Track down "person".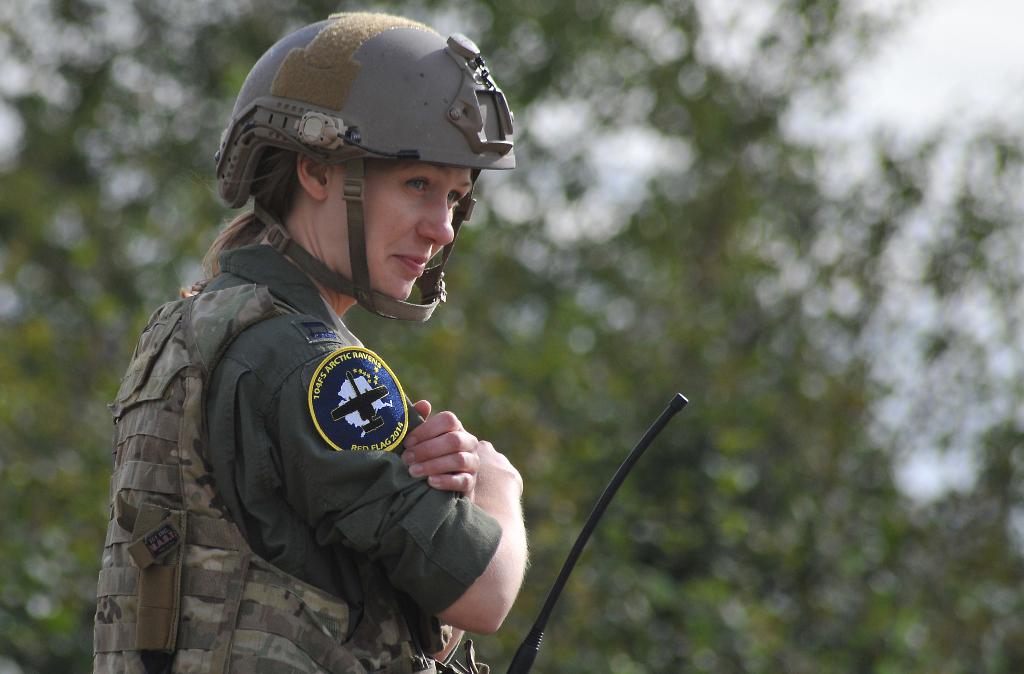
Tracked to <bbox>132, 17, 538, 653</bbox>.
